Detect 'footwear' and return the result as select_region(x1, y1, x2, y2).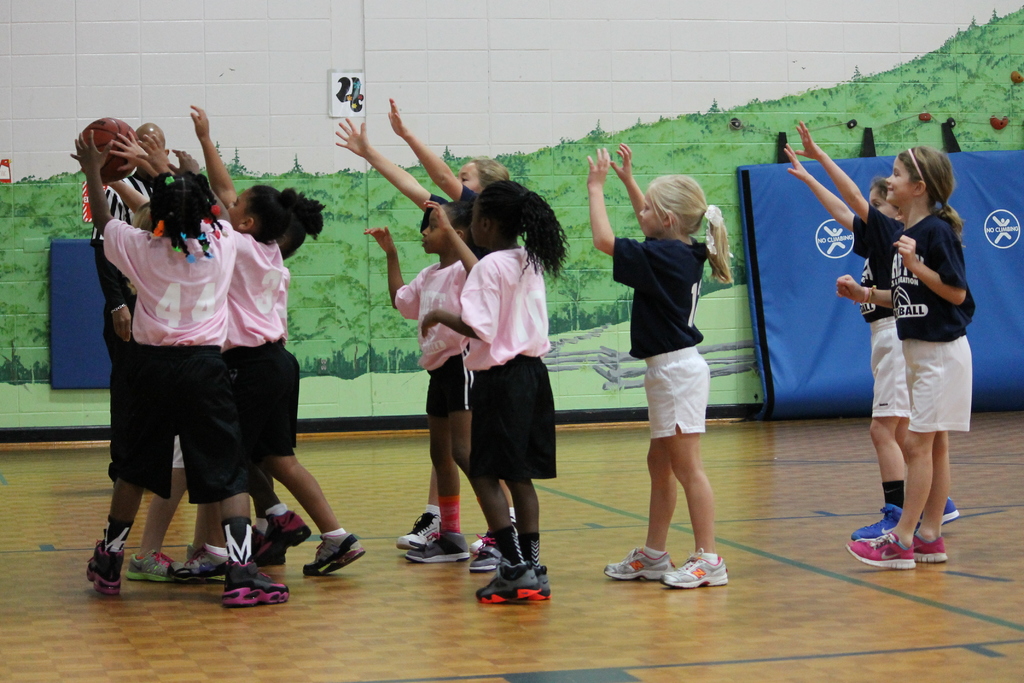
select_region(604, 547, 675, 584).
